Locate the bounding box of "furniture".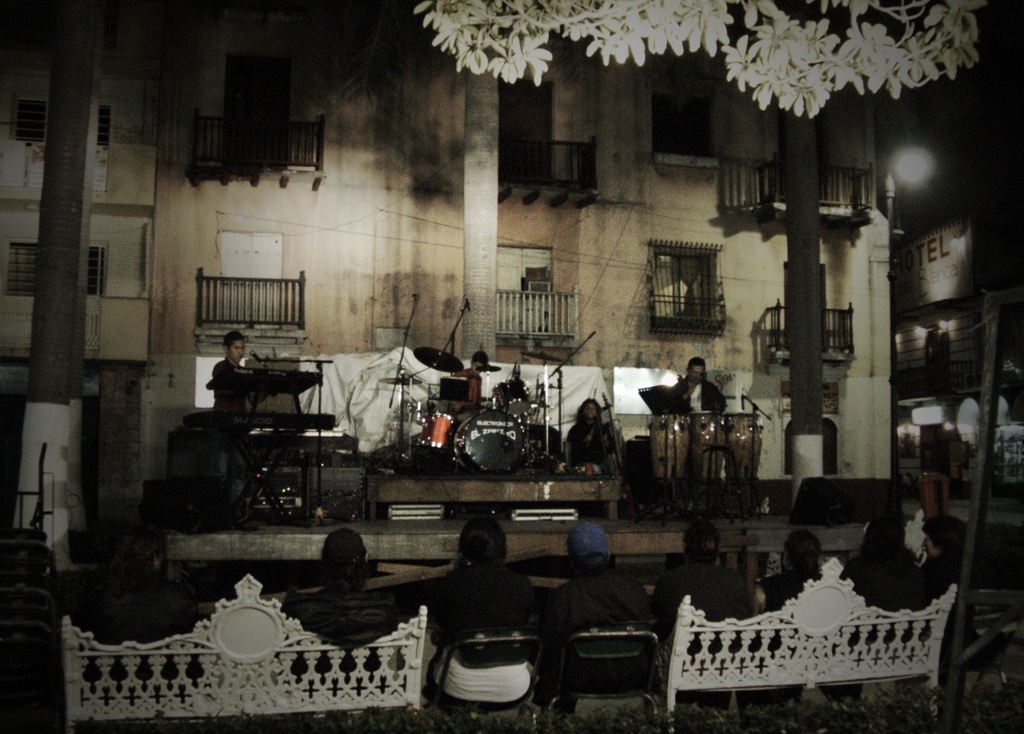
Bounding box: bbox=(365, 476, 624, 523).
